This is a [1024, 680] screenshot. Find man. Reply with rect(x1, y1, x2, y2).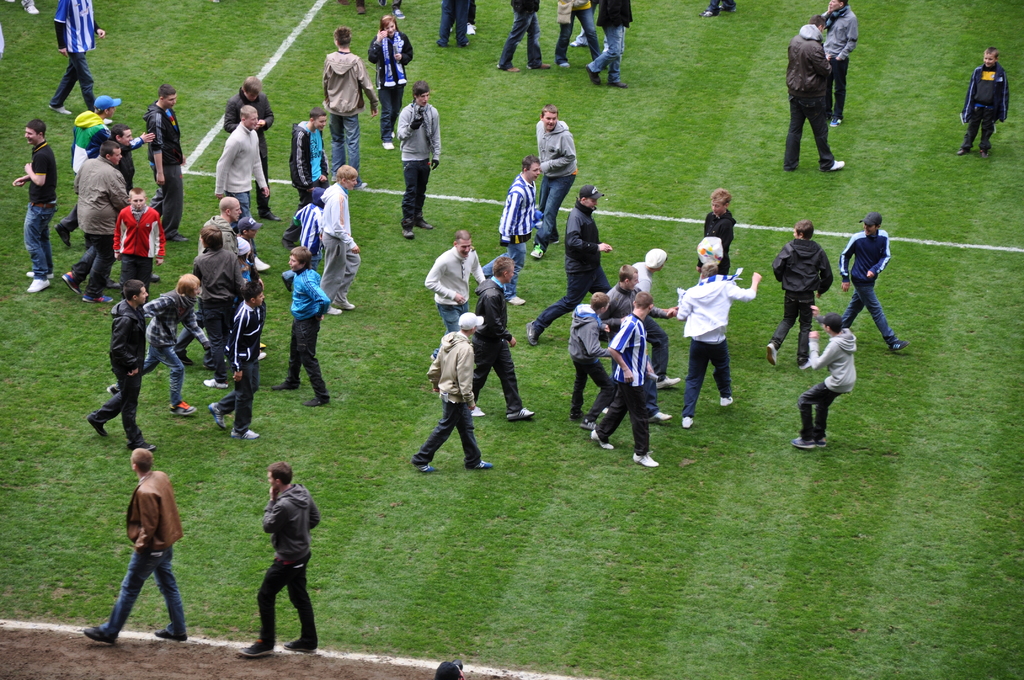
rect(8, 118, 62, 299).
